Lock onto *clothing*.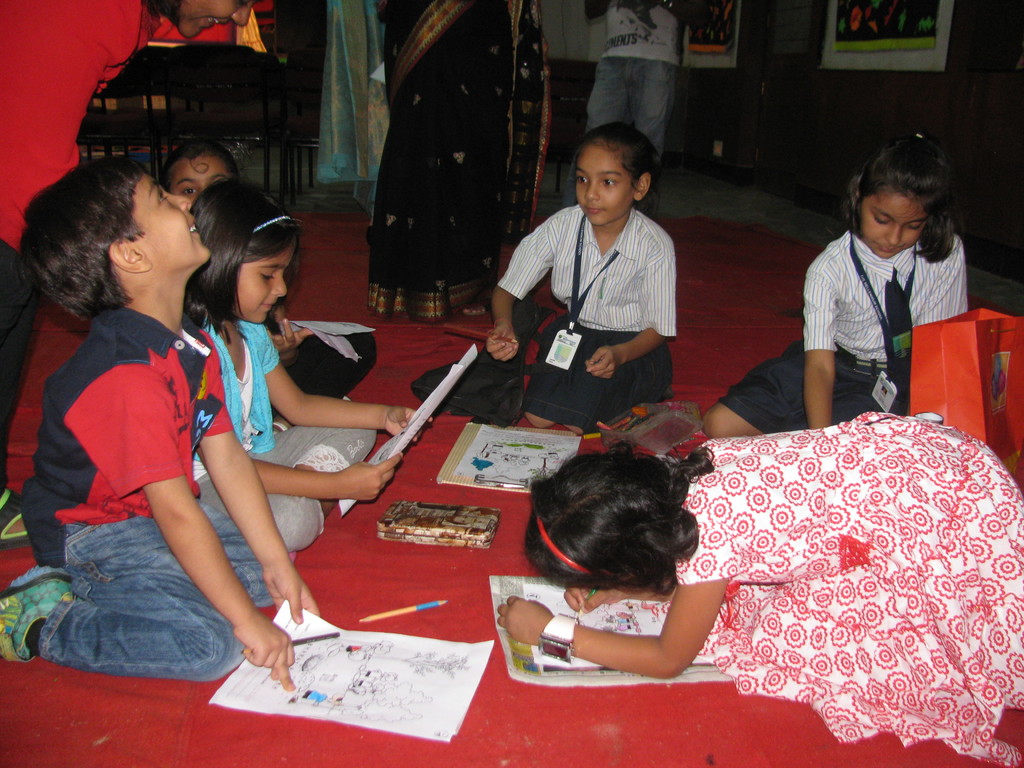
Locked: 665:404:1023:761.
